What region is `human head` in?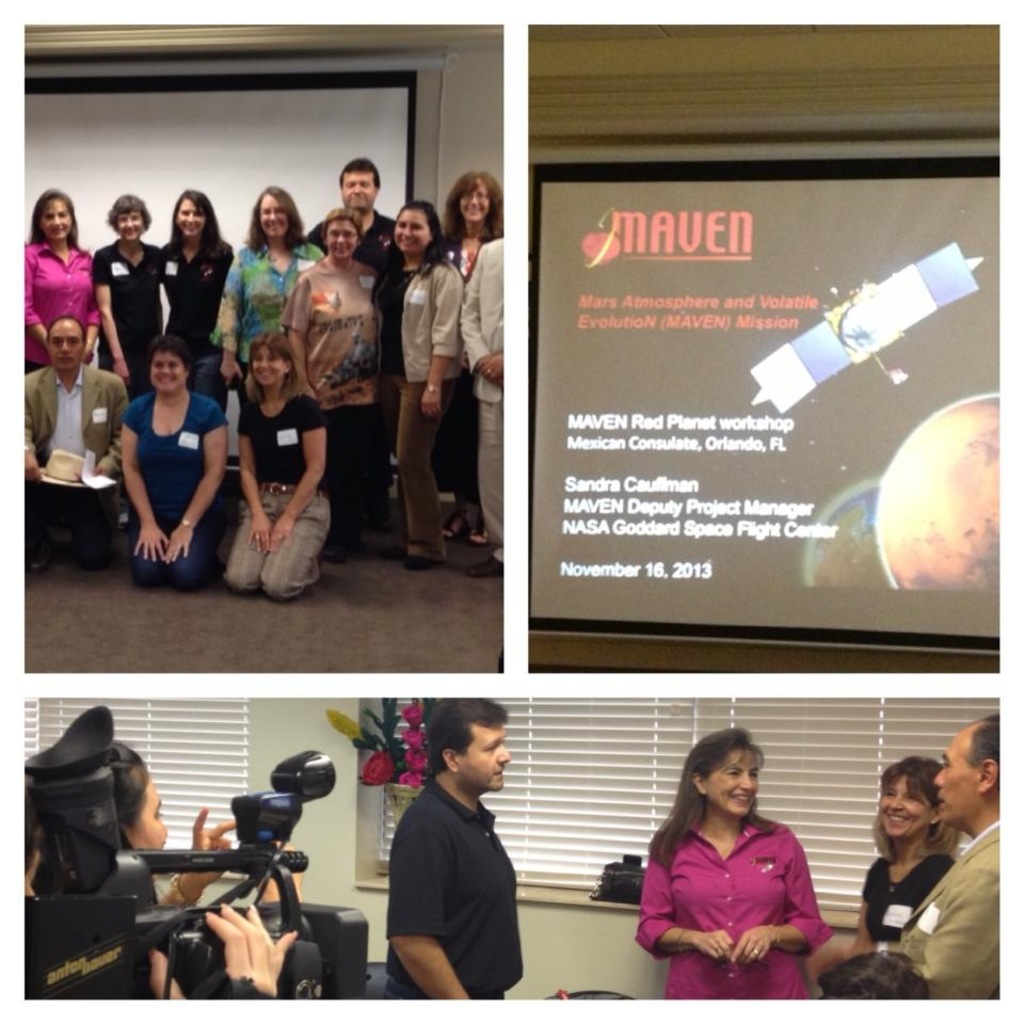
336, 160, 379, 214.
